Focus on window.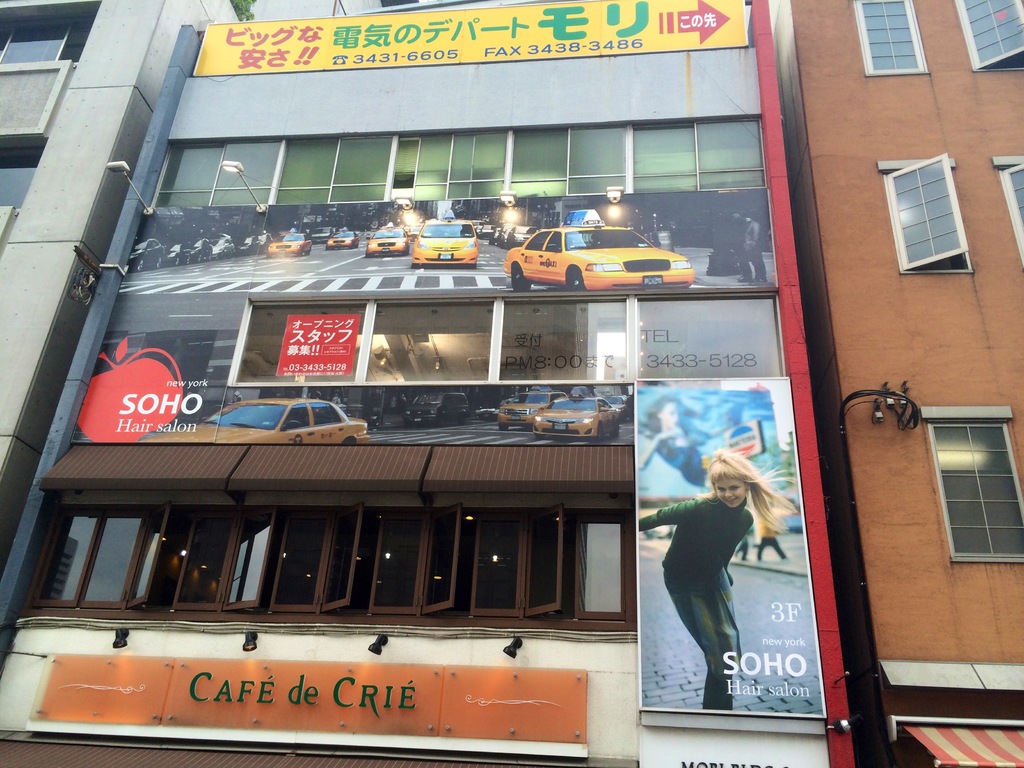
Focused at left=852, top=0, right=932, bottom=77.
